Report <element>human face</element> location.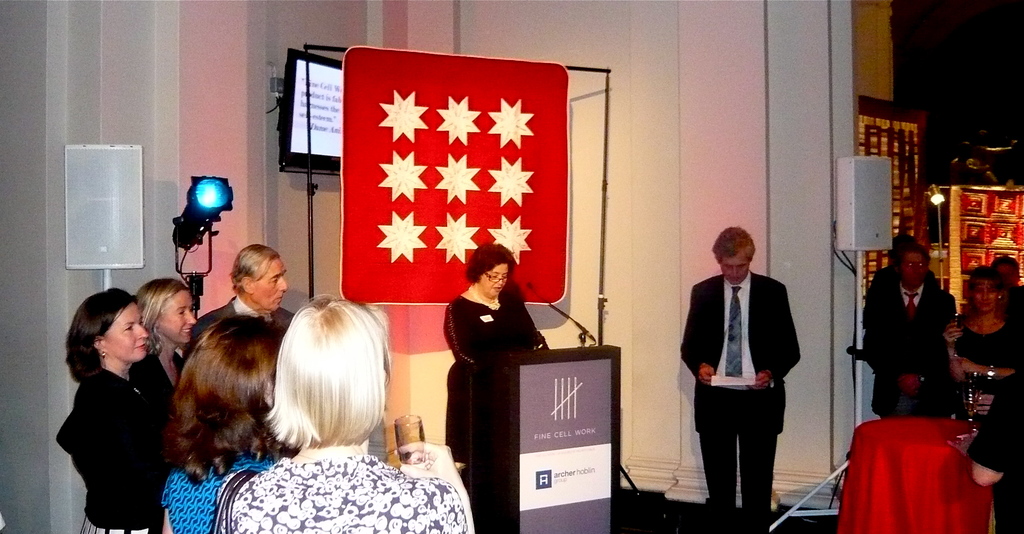
Report: (left=972, top=283, right=996, bottom=312).
